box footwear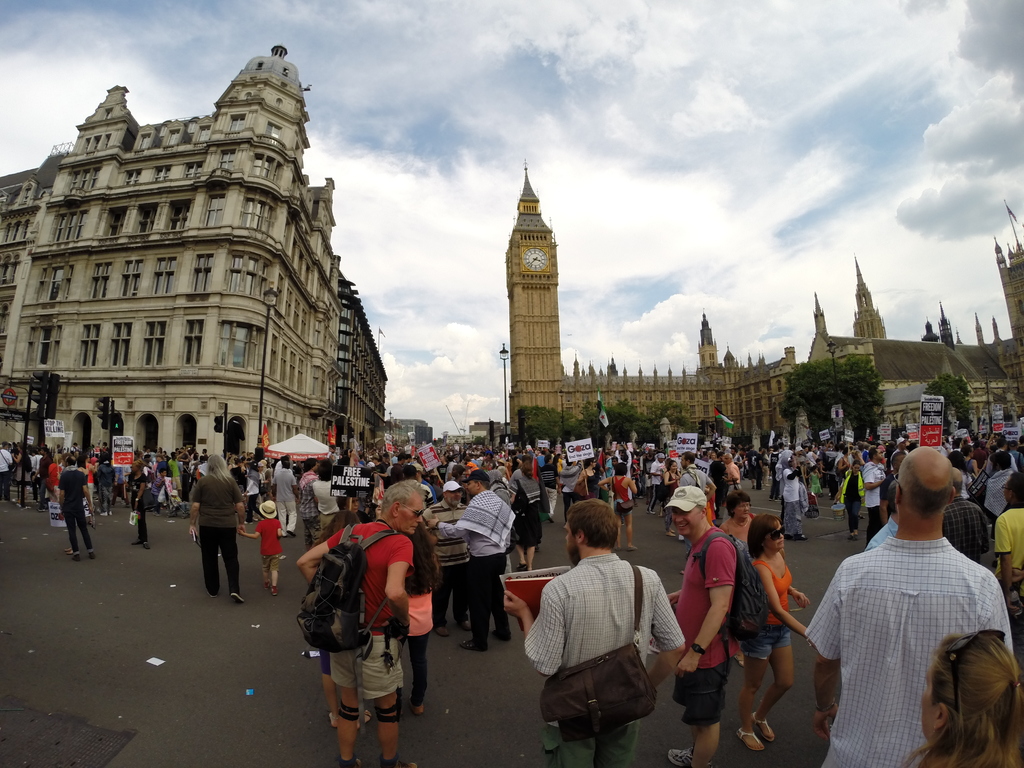
(left=245, top=523, right=254, bottom=525)
